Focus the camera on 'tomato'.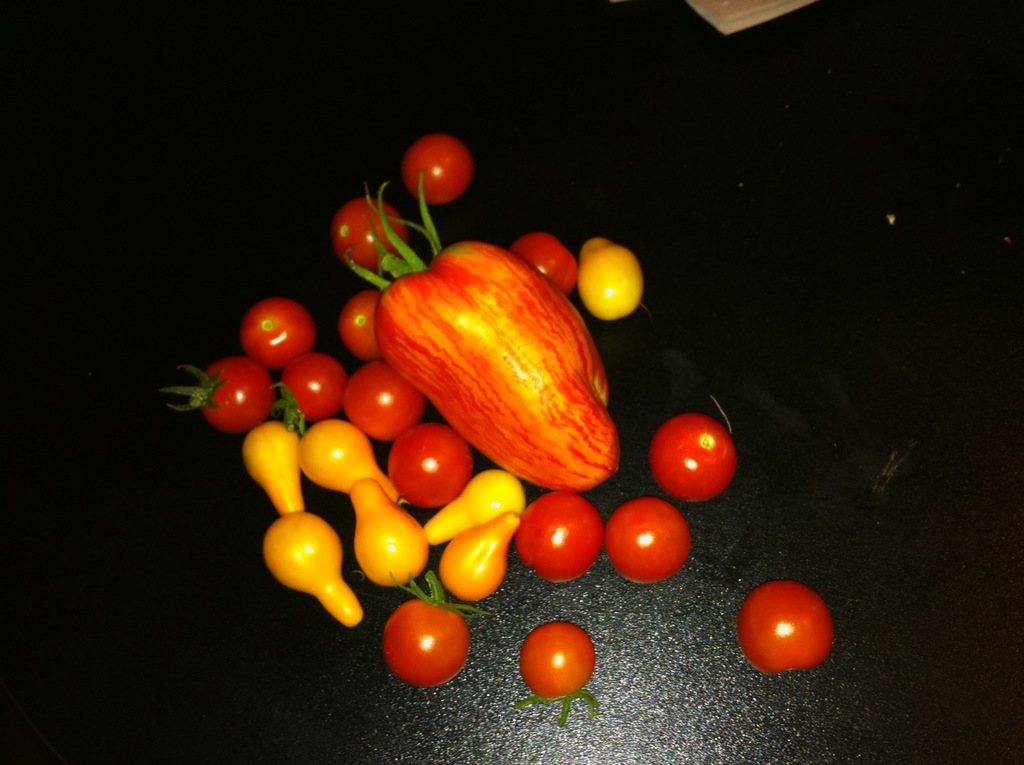
Focus region: 374/601/476/688.
